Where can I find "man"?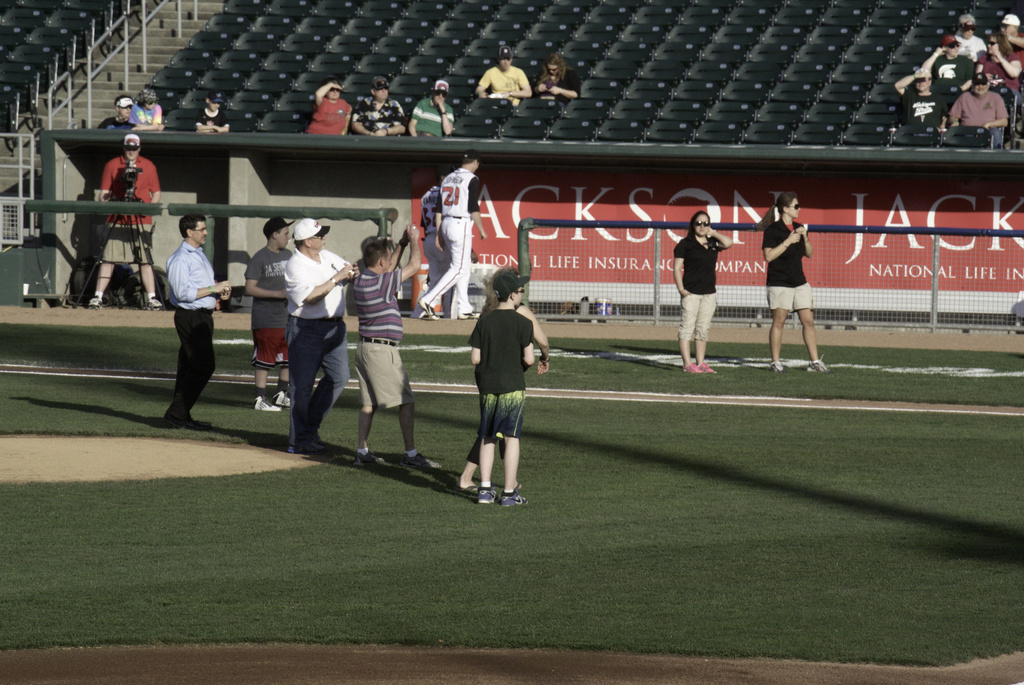
You can find it at Rect(346, 70, 410, 136).
